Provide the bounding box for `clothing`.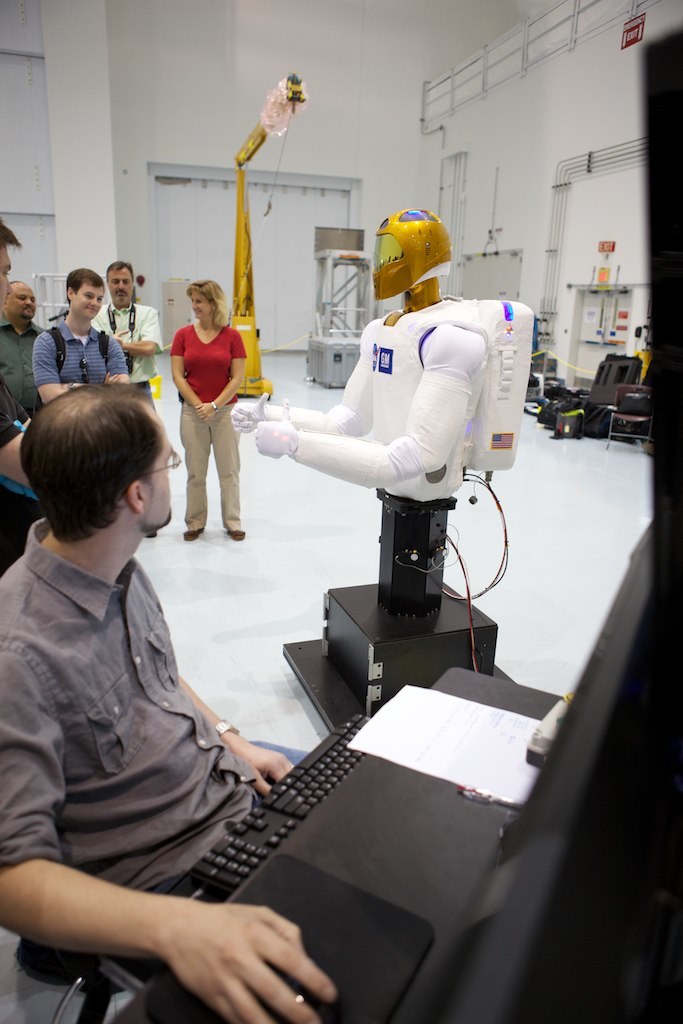
94/306/163/381.
